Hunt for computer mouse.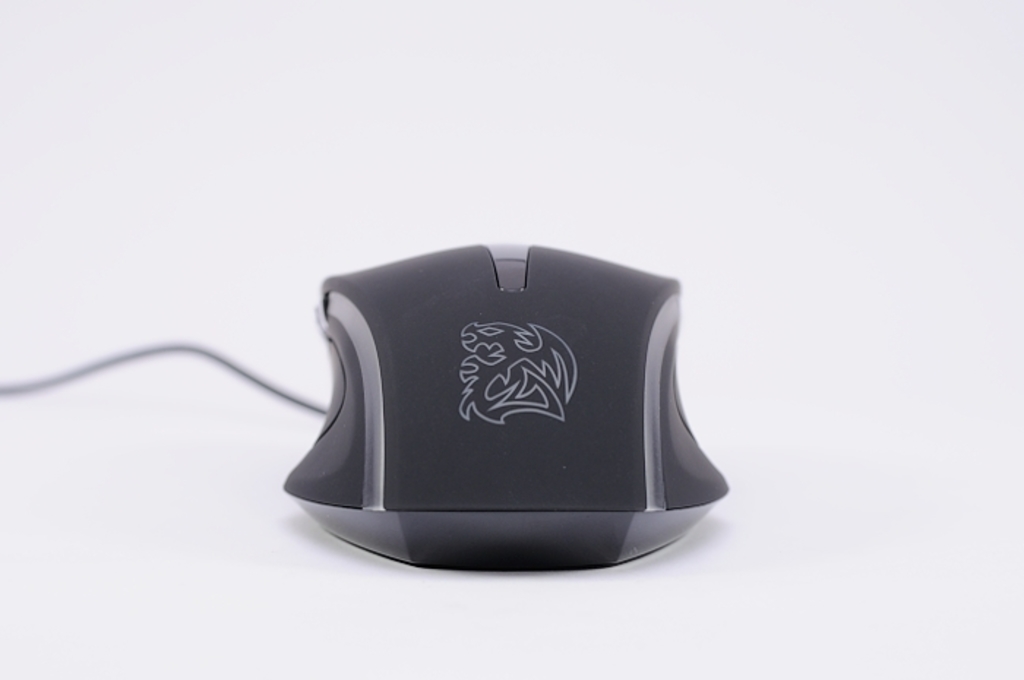
Hunted down at 279/233/731/572.
